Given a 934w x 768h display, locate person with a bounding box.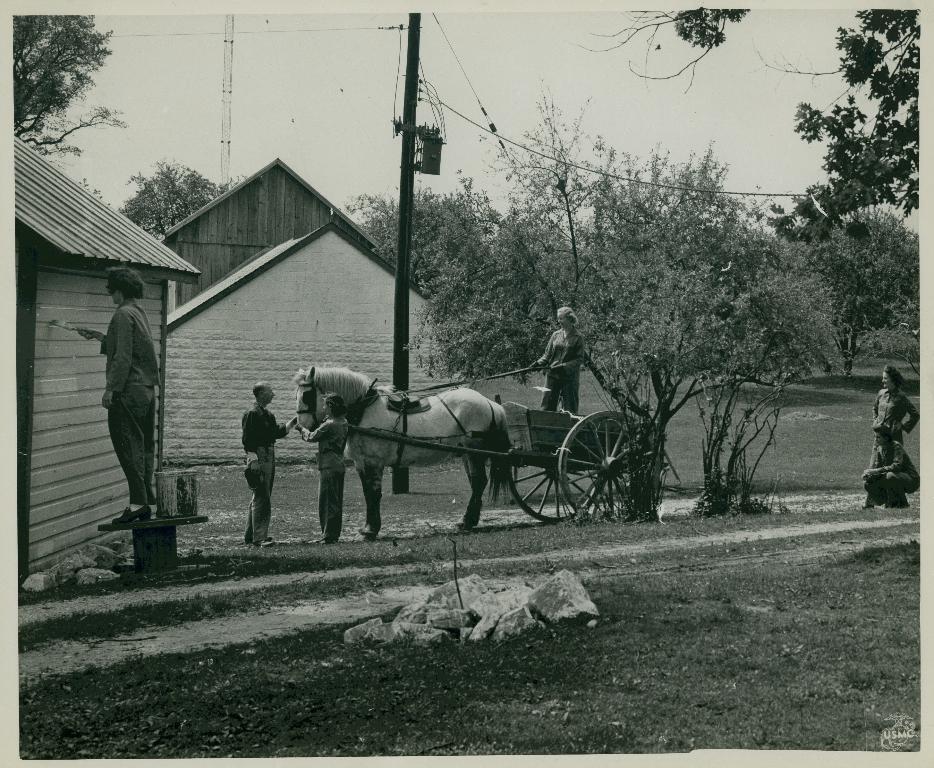
Located: l=867, t=363, r=930, b=512.
